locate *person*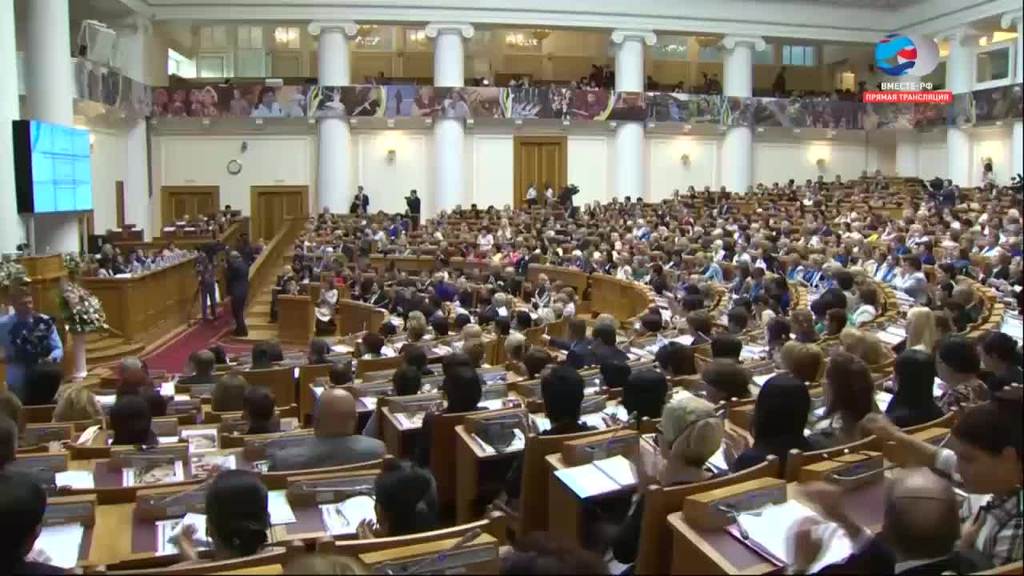
crop(533, 358, 590, 442)
